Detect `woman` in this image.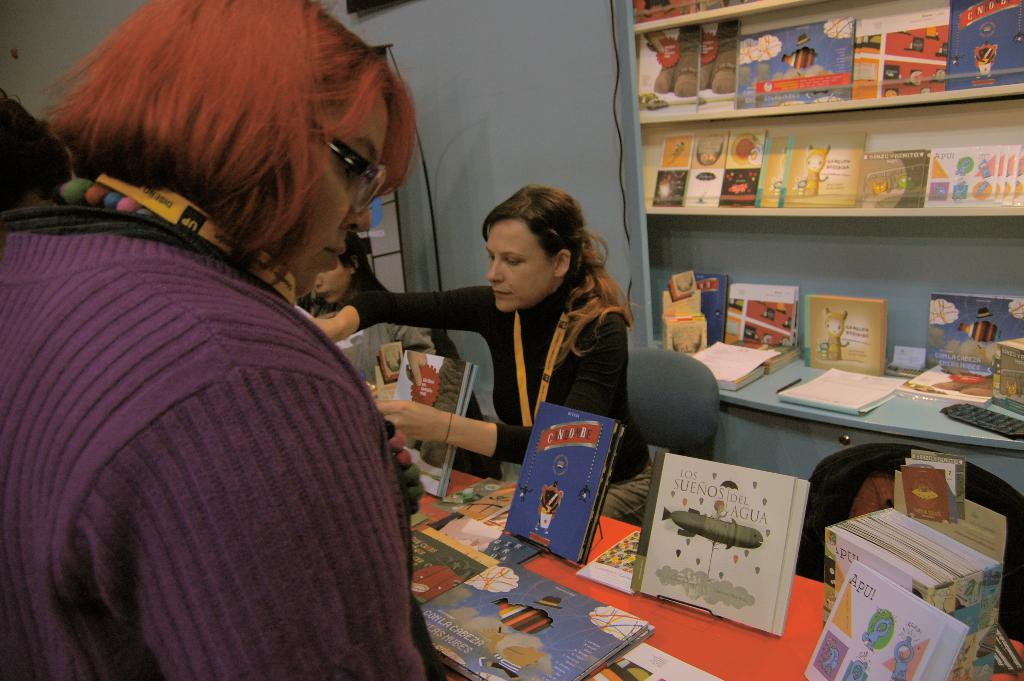
Detection: Rect(1, 0, 441, 680).
